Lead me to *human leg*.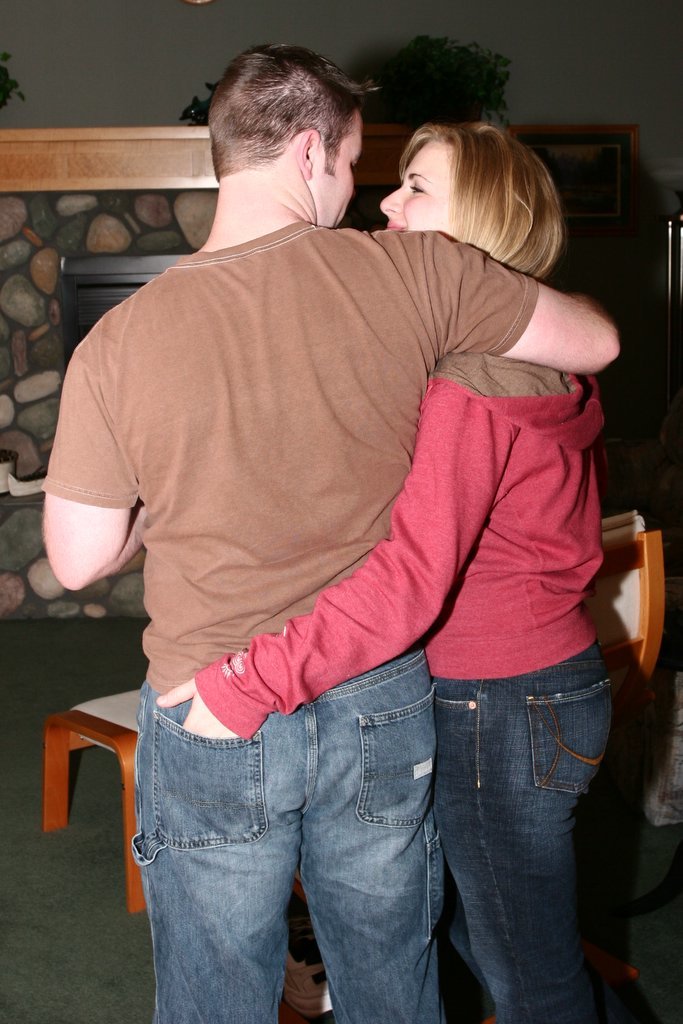
Lead to (left=429, top=619, right=614, bottom=1023).
